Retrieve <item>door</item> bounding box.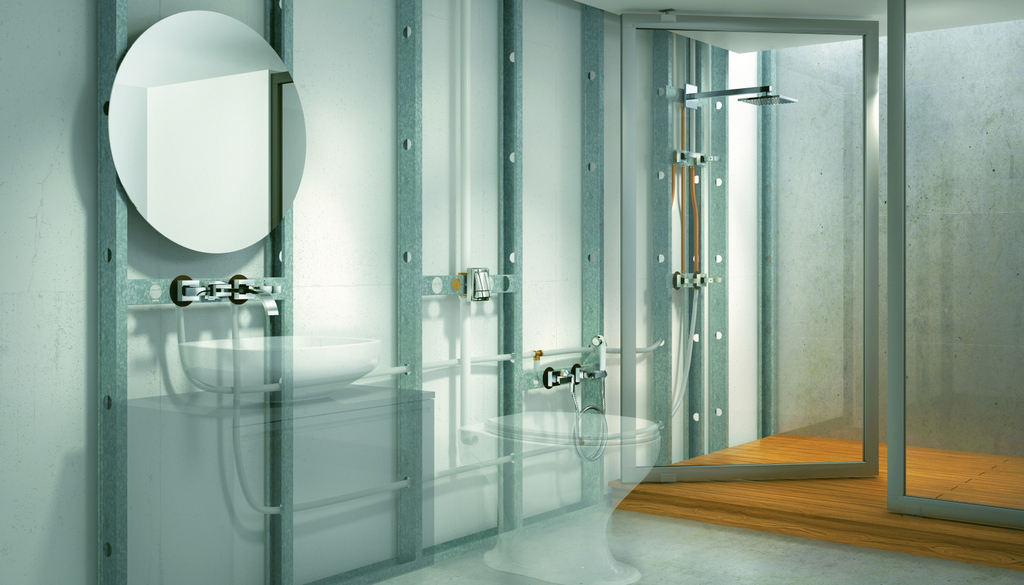
Bounding box: (left=620, top=13, right=878, bottom=482).
